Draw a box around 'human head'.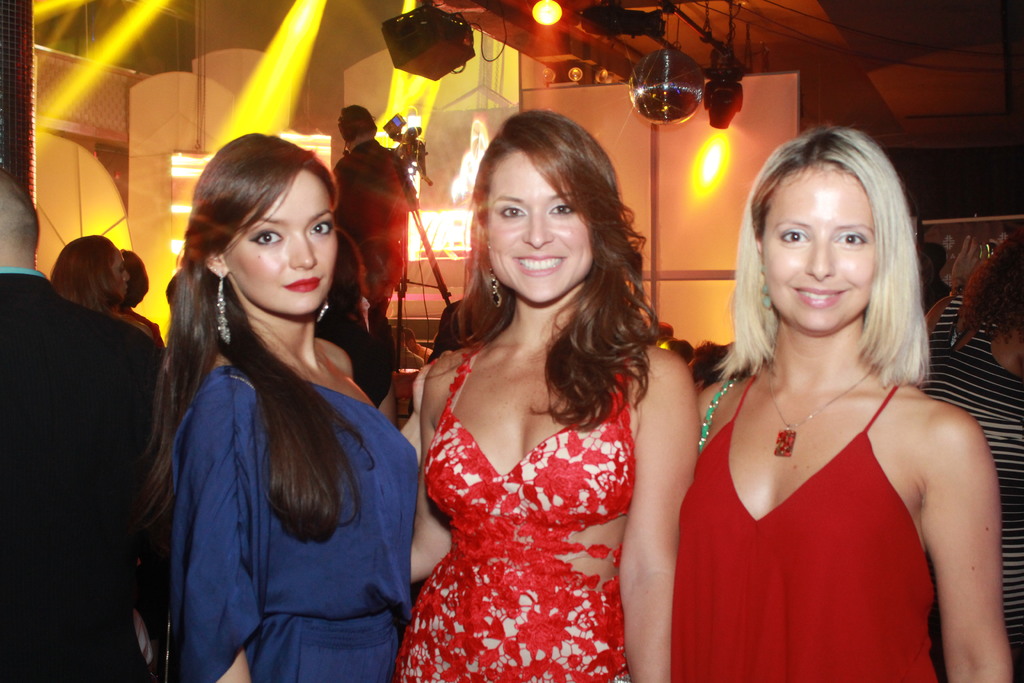
{"x1": 471, "y1": 111, "x2": 616, "y2": 303}.
